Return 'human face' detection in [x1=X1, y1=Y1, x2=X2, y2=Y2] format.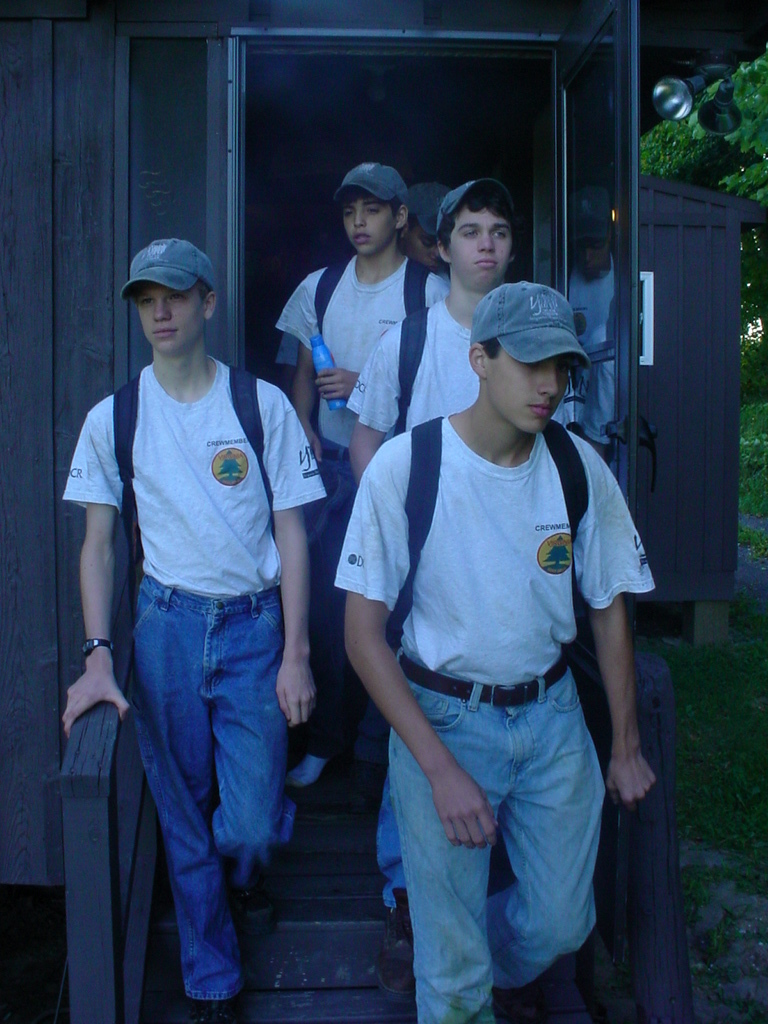
[x1=448, y1=205, x2=514, y2=281].
